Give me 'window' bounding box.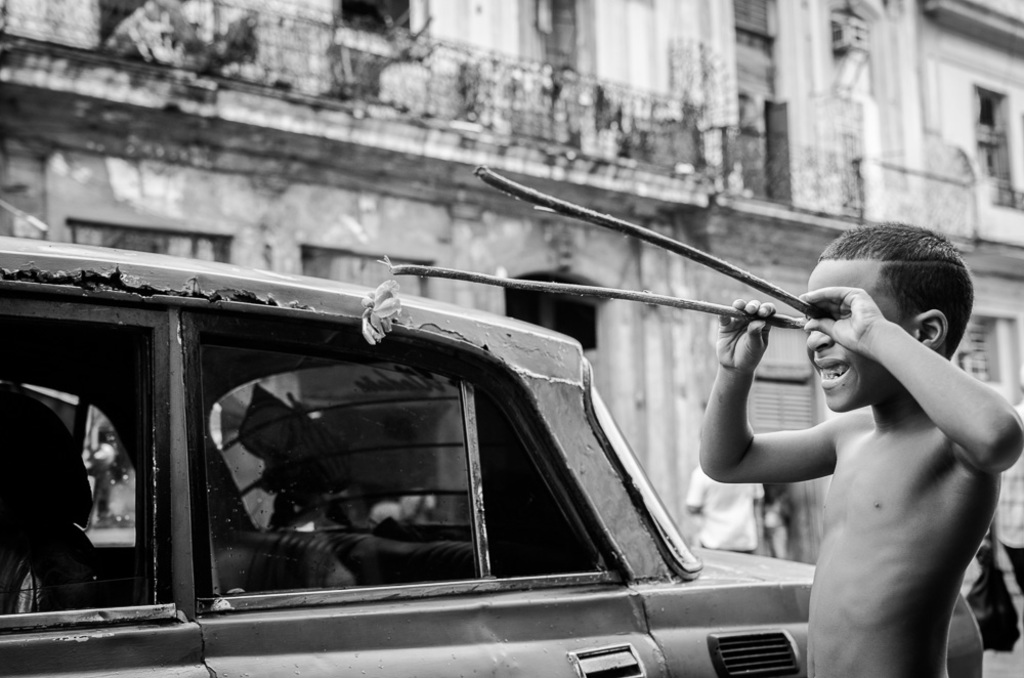
bbox=(977, 86, 1010, 211).
